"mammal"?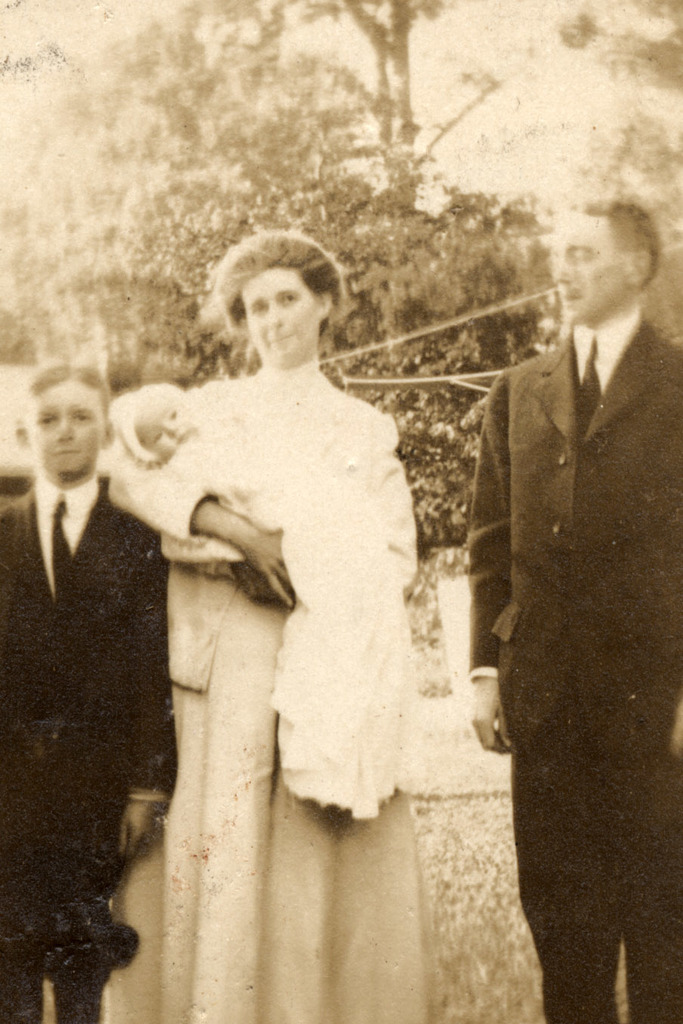
select_region(103, 378, 429, 811)
